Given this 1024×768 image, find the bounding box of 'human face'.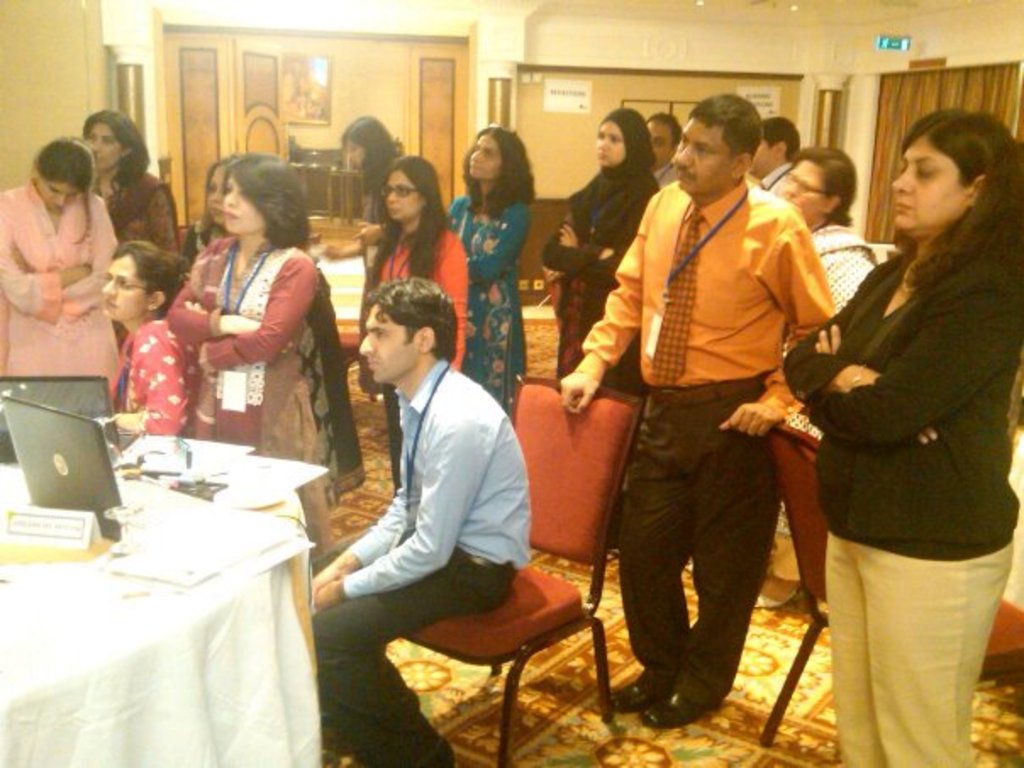
BBox(222, 178, 261, 236).
